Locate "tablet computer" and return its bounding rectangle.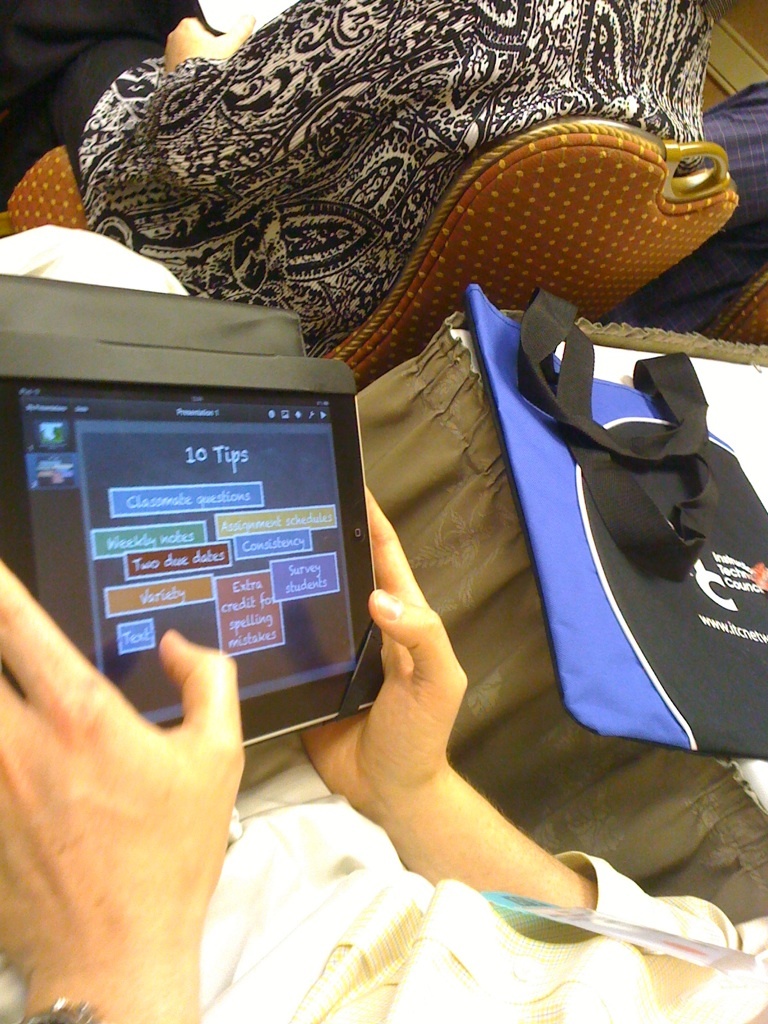
[0,331,383,749].
